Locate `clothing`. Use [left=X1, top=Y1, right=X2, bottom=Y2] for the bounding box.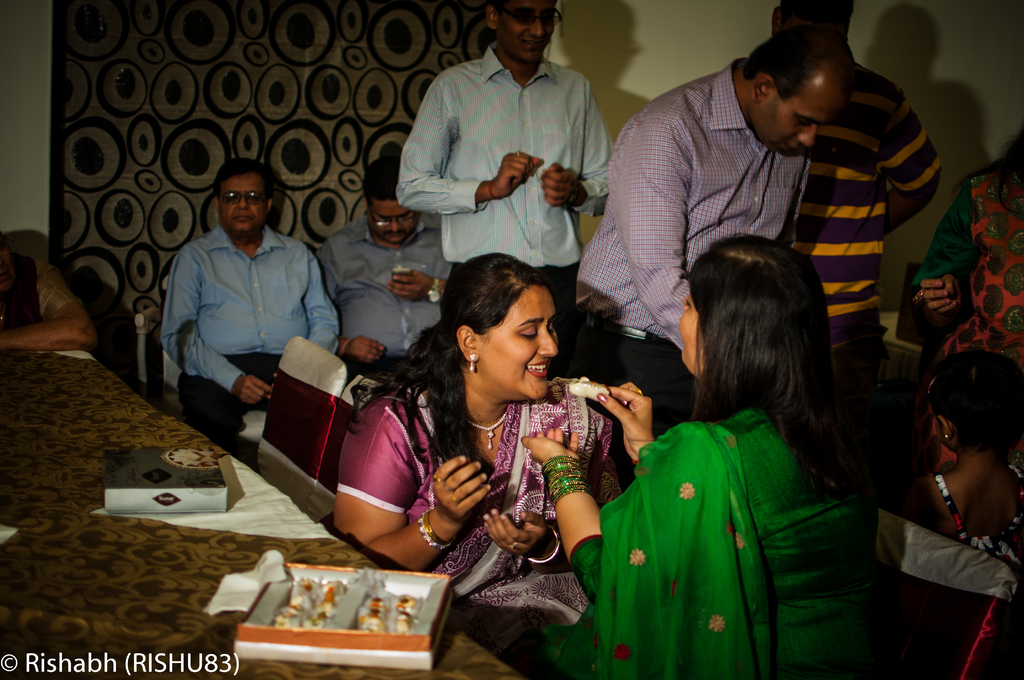
[left=355, top=365, right=614, bottom=679].
